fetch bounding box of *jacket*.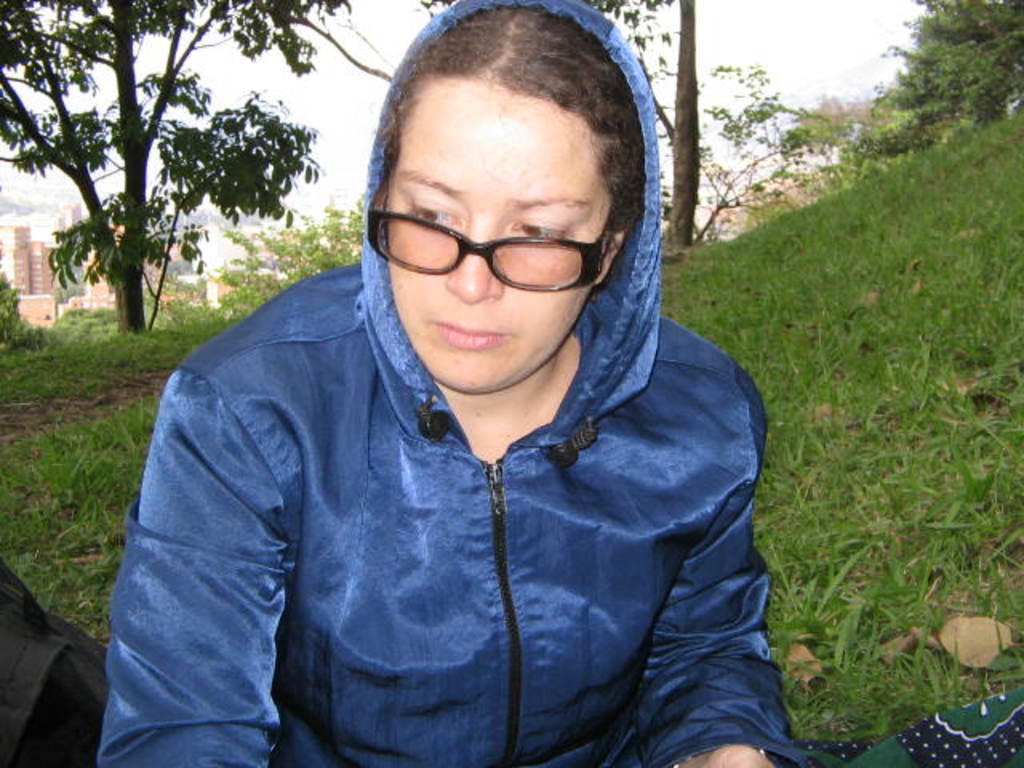
Bbox: (78, 102, 800, 767).
